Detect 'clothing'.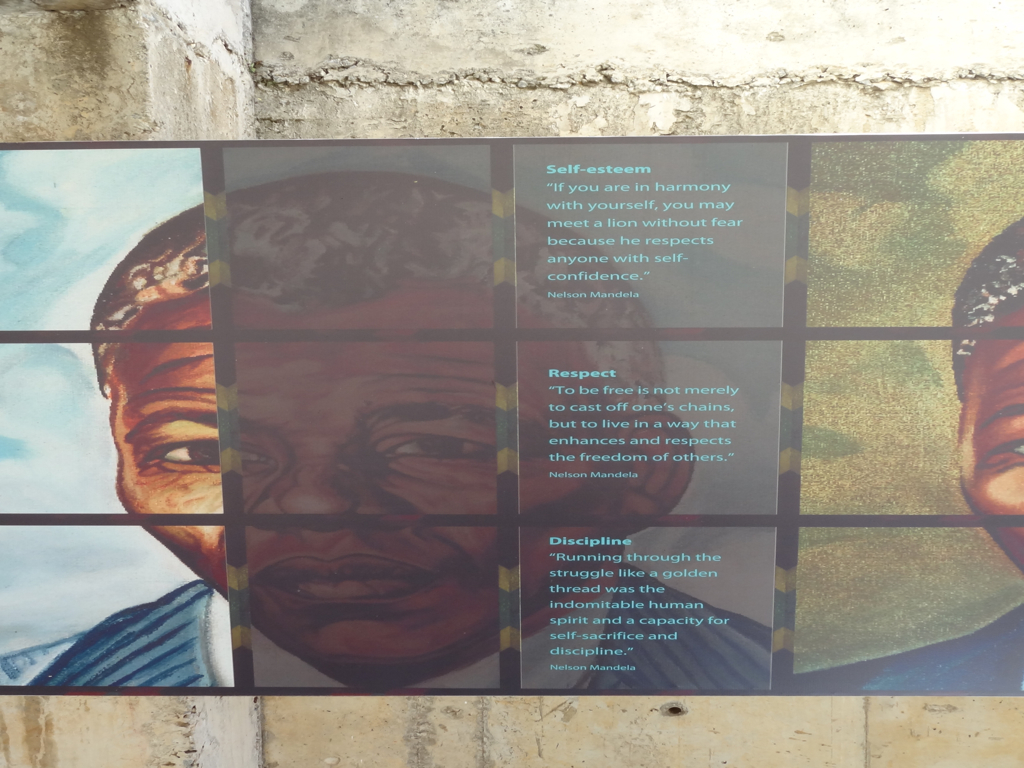
Detected at (left=0, top=556, right=773, bottom=687).
